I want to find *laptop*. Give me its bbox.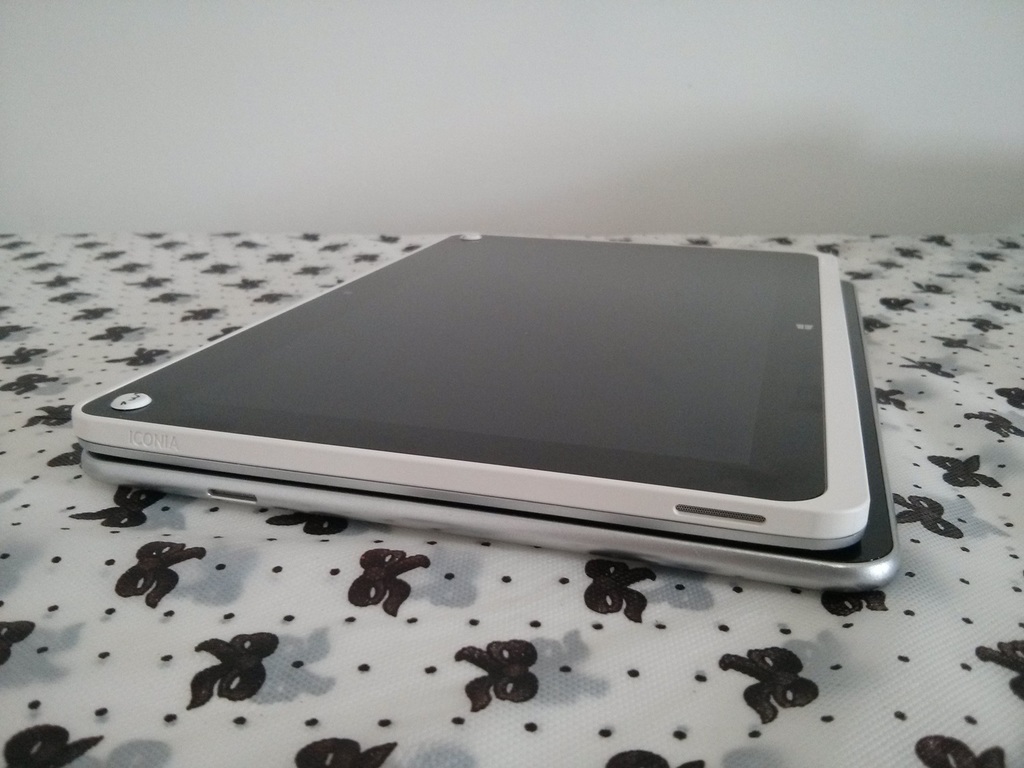
Rect(21, 212, 963, 563).
